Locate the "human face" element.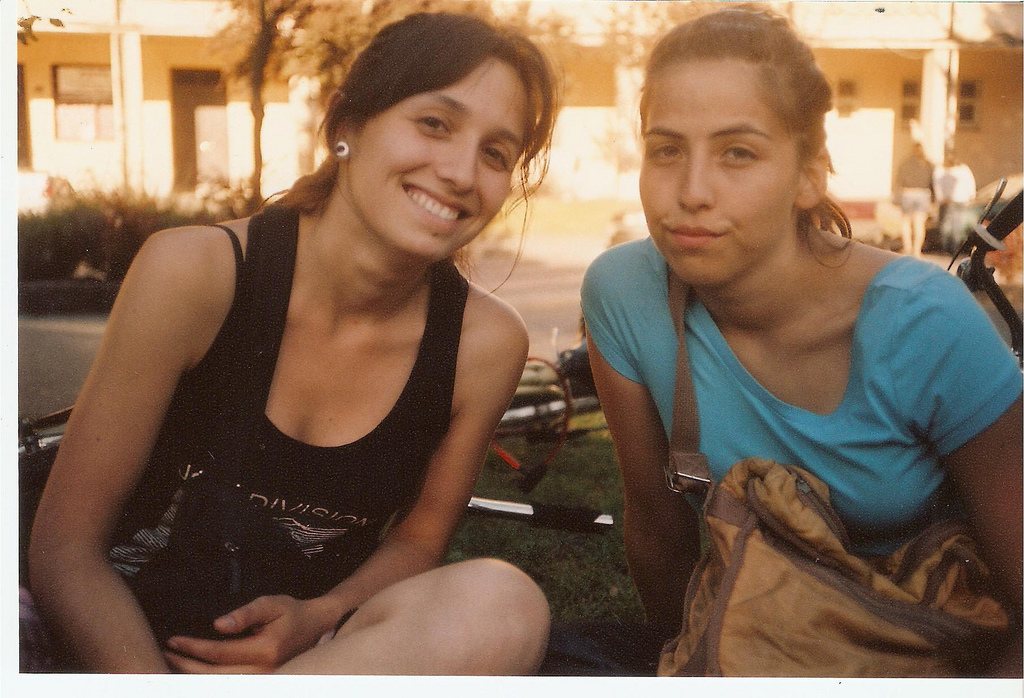
Element bbox: <box>355,57,530,258</box>.
